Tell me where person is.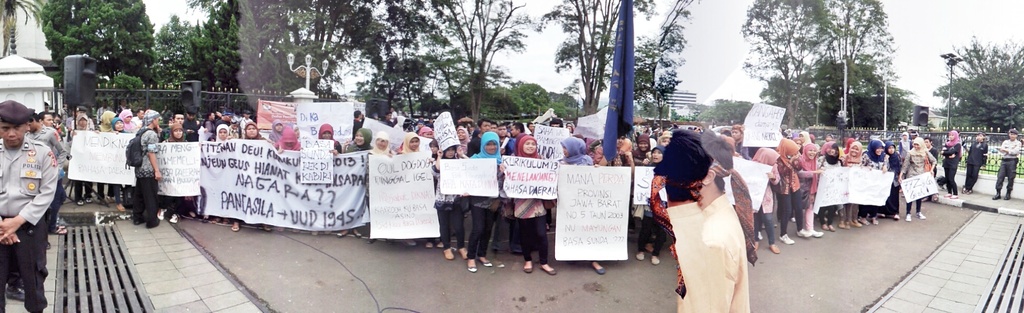
person is at <box>351,110,361,135</box>.
